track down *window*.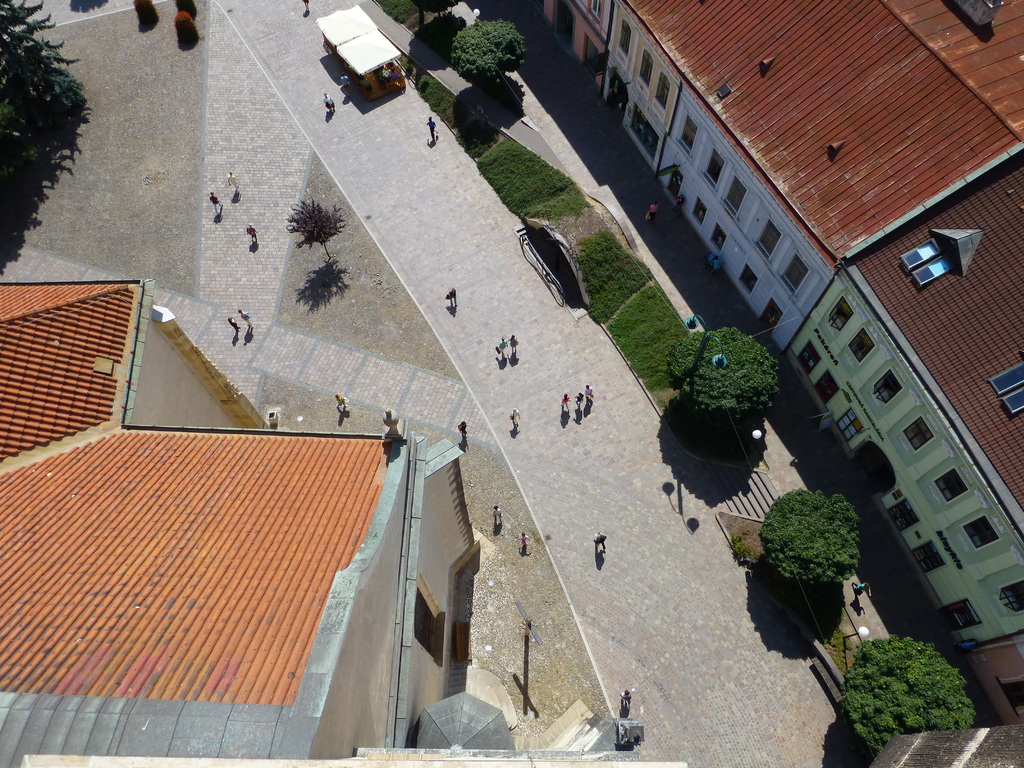
Tracked to (705,224,731,252).
